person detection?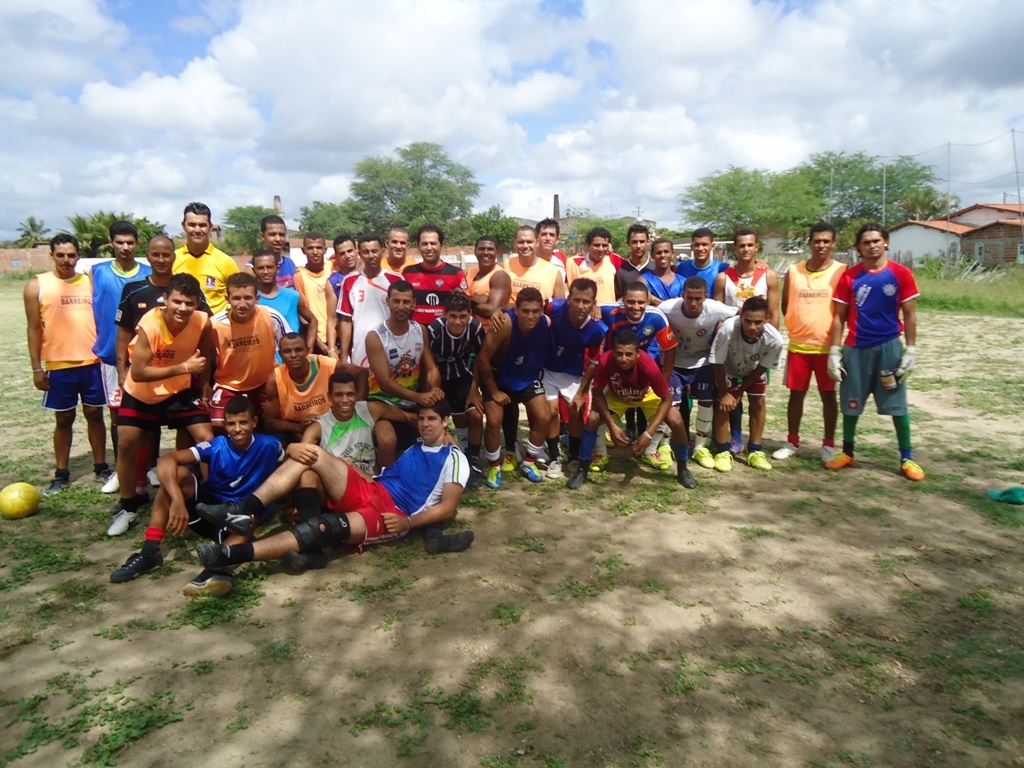
locate(86, 216, 165, 498)
